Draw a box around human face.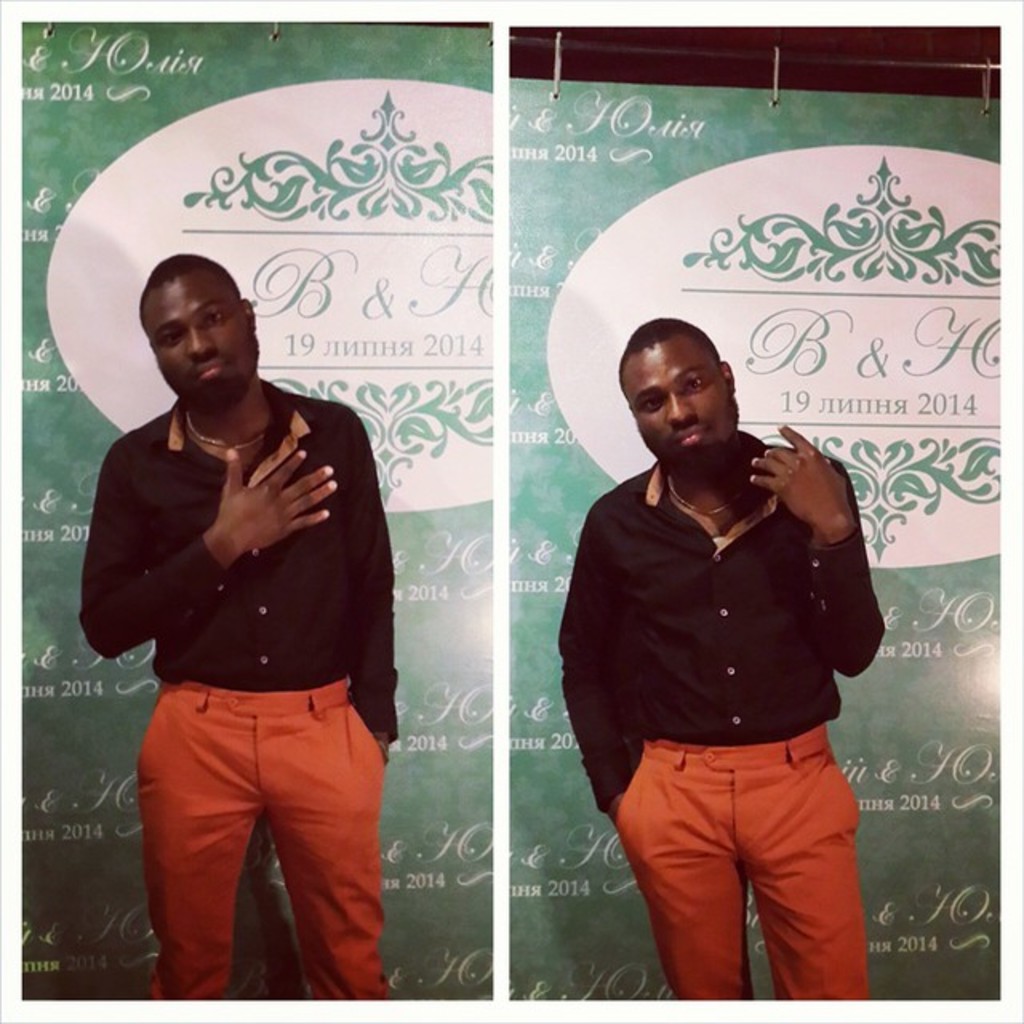
detection(627, 336, 734, 467).
